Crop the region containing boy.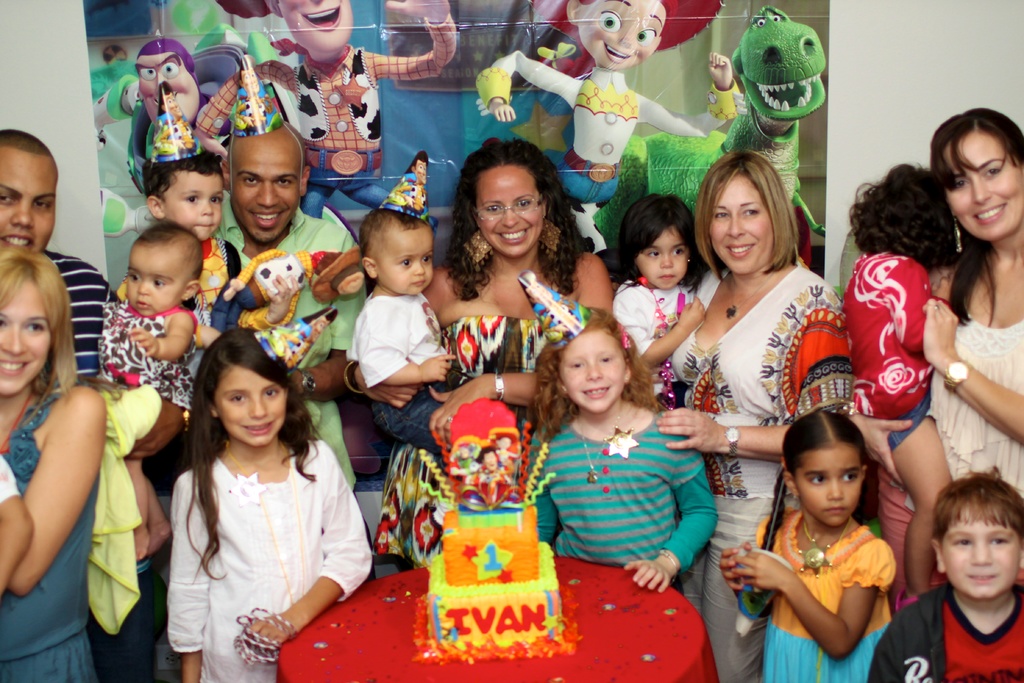
Crop region: crop(102, 213, 221, 557).
